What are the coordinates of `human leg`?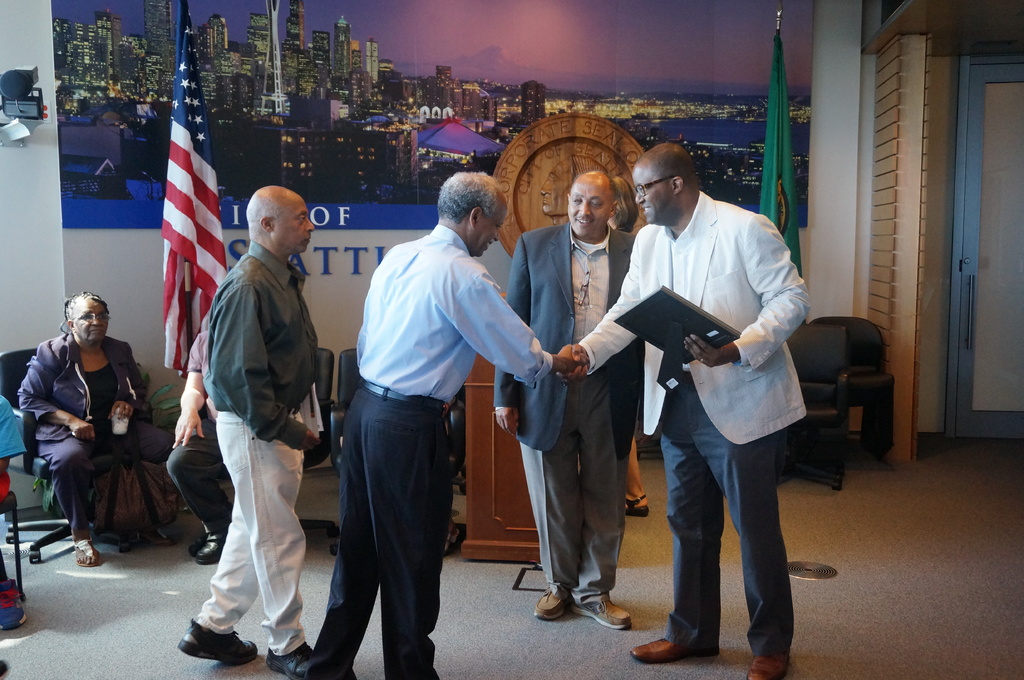
box=[687, 395, 782, 679].
